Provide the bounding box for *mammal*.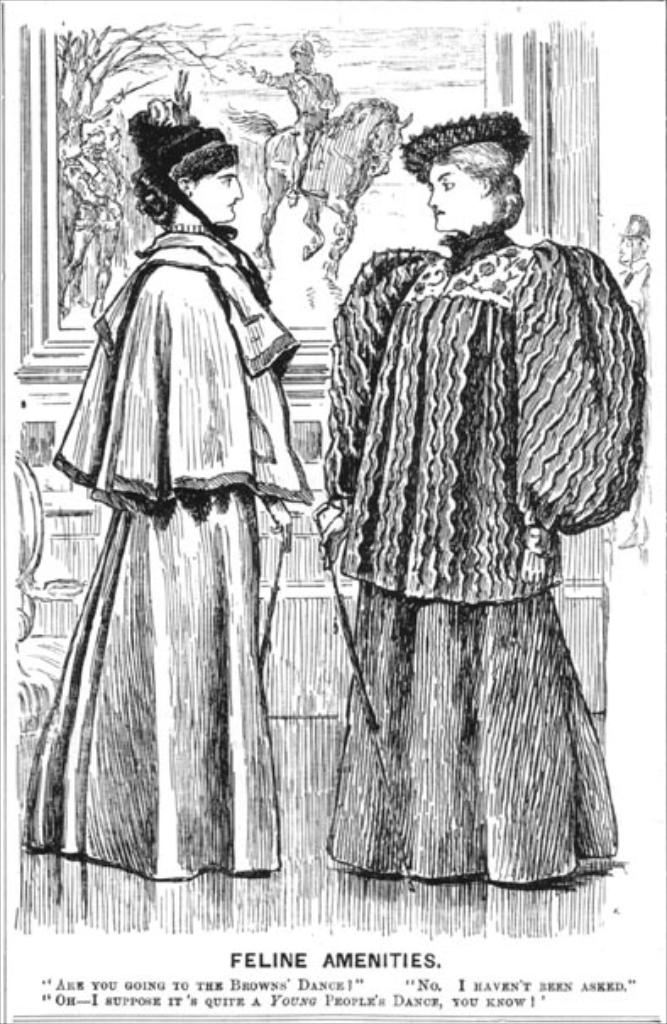
pyautogui.locateOnScreen(229, 88, 410, 293).
